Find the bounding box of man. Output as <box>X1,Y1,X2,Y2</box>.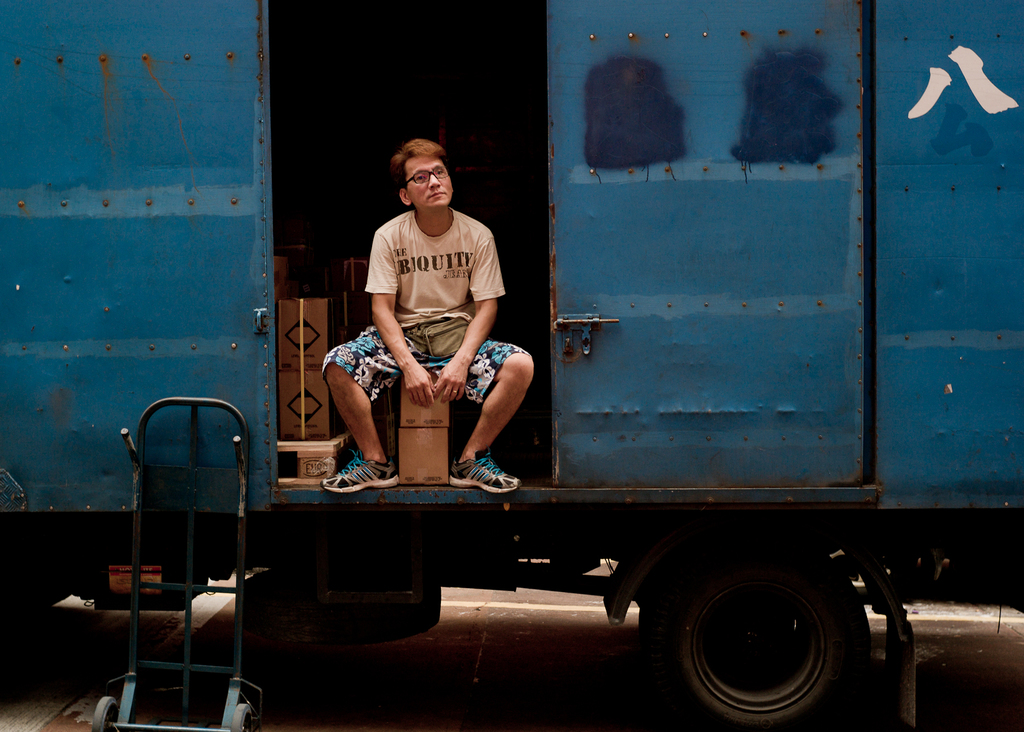
<box>323,127,539,503</box>.
